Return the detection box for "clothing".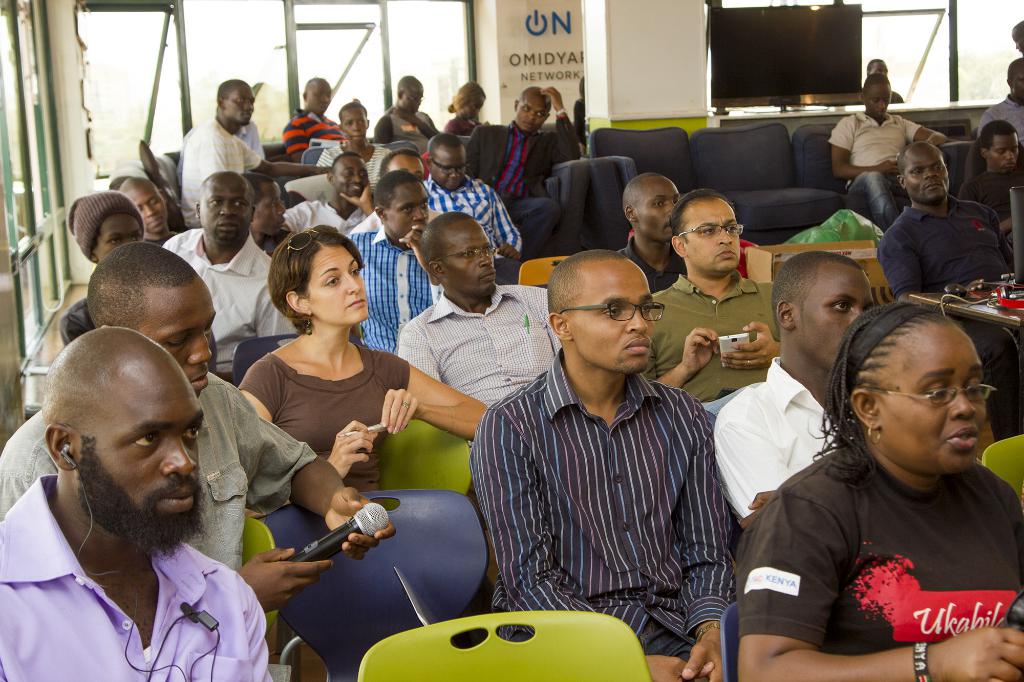
[977, 89, 1023, 147].
